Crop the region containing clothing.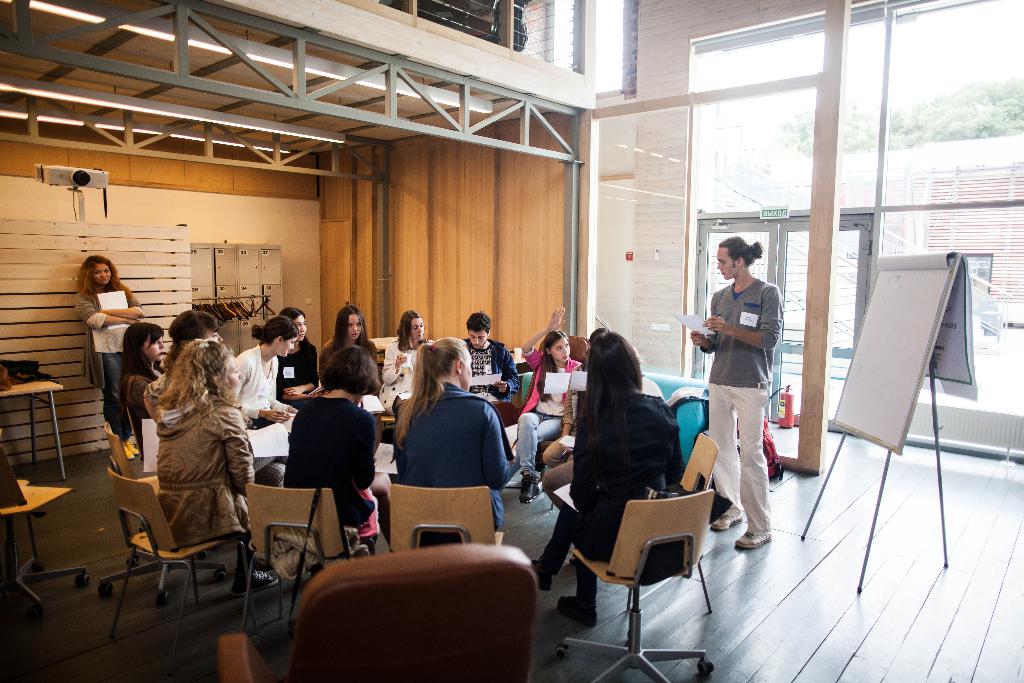
Crop region: <bbox>378, 338, 428, 413</bbox>.
